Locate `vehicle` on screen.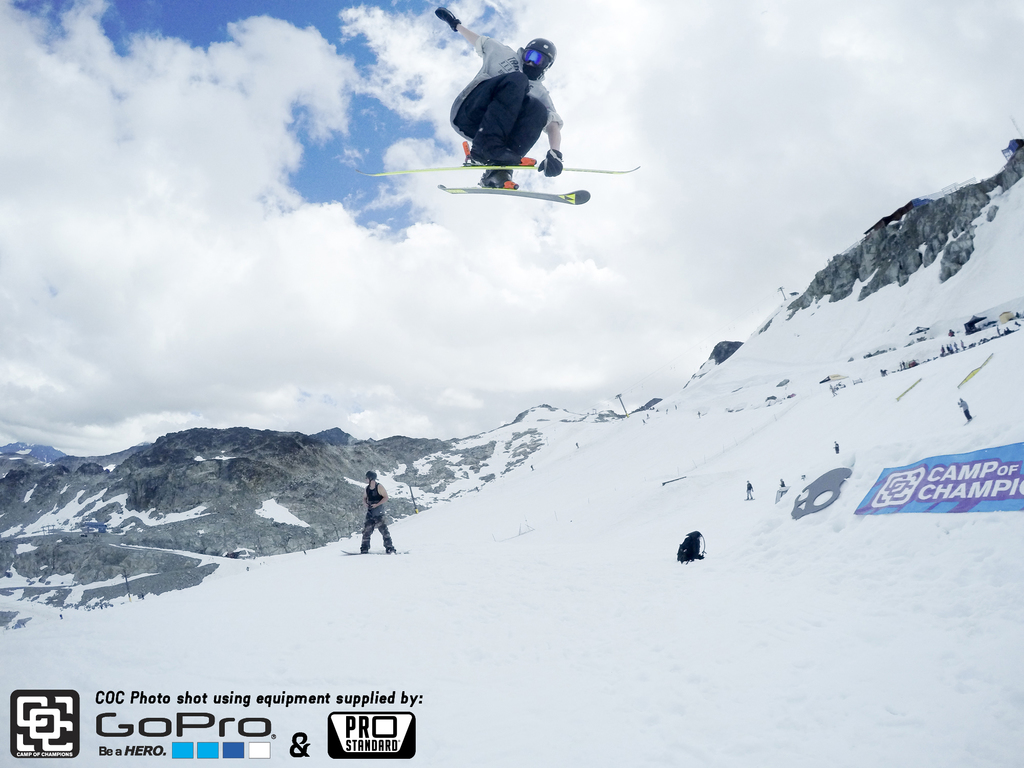
On screen at 355, 143, 644, 204.
